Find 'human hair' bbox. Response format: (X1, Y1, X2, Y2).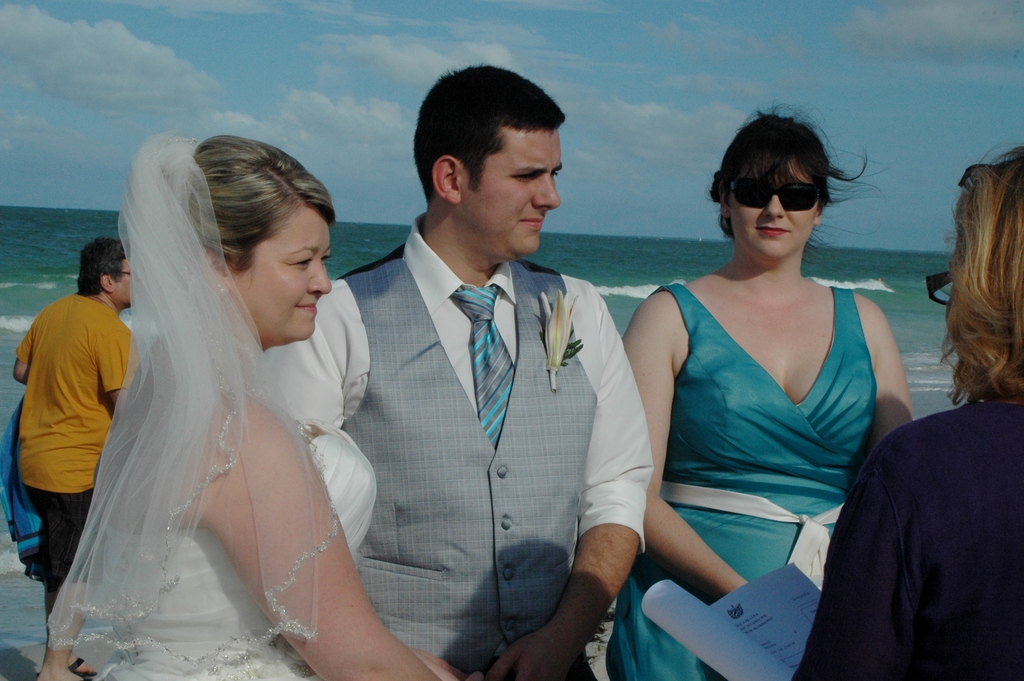
(70, 234, 138, 300).
